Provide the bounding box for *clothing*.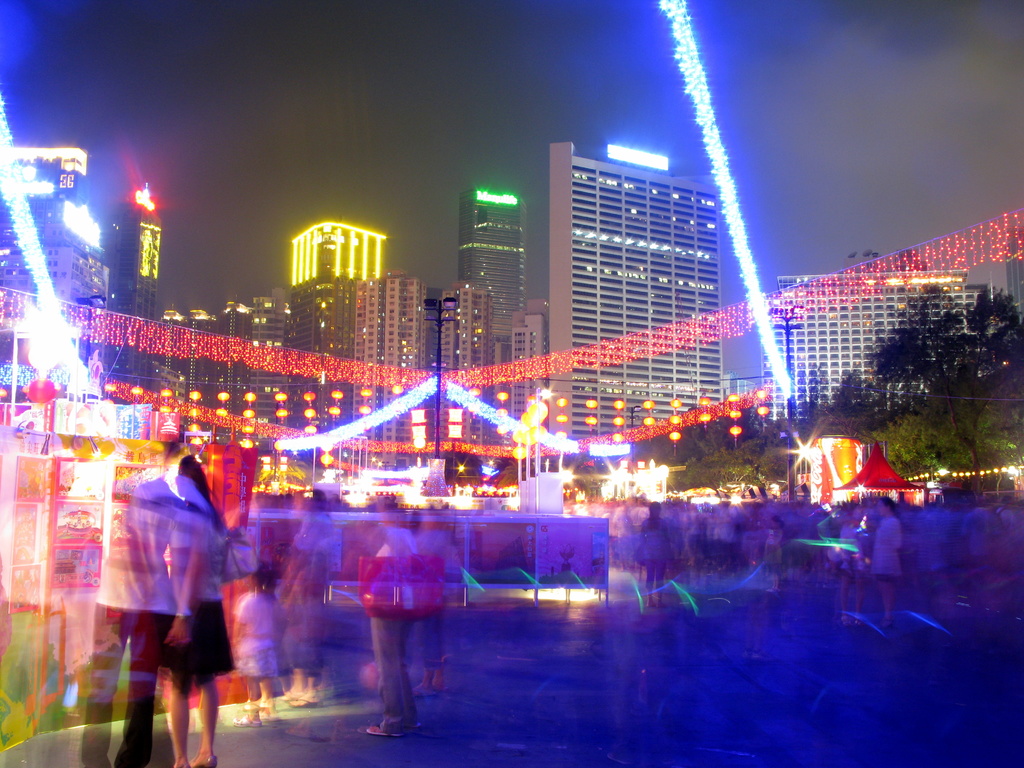
bbox=(111, 450, 234, 718).
